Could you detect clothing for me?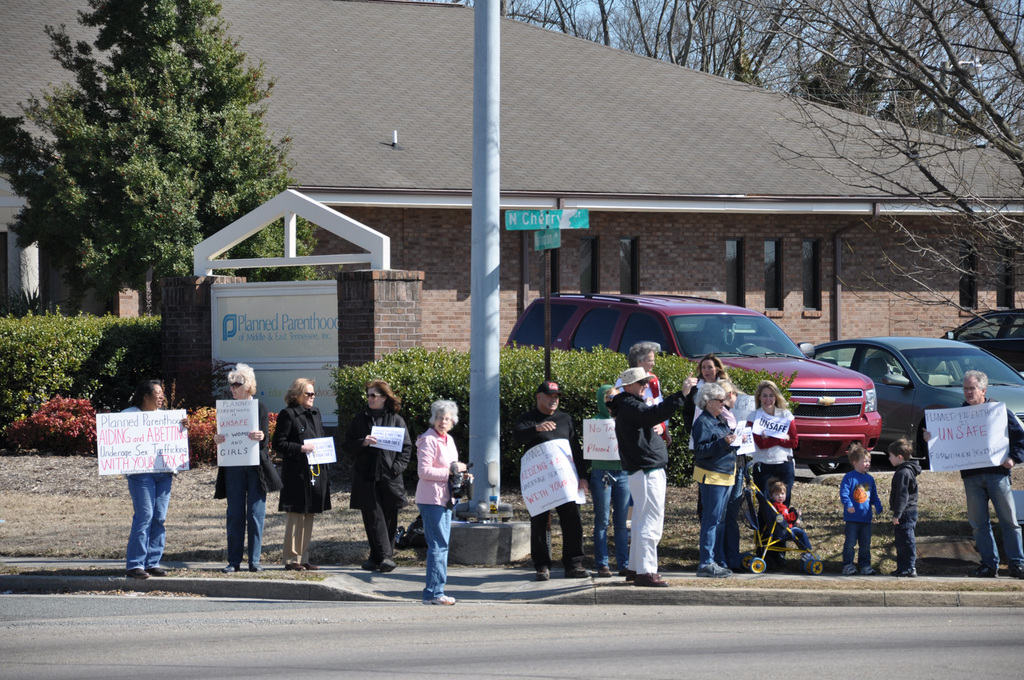
Detection result: region(604, 394, 689, 573).
